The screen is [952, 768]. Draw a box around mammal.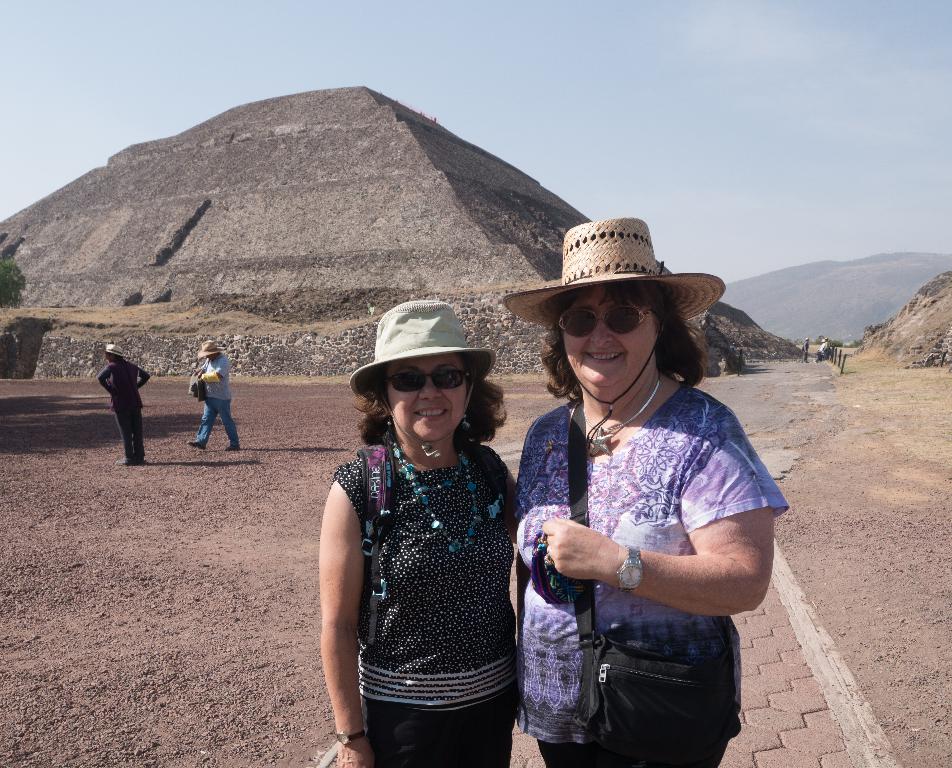
select_region(101, 341, 148, 466).
